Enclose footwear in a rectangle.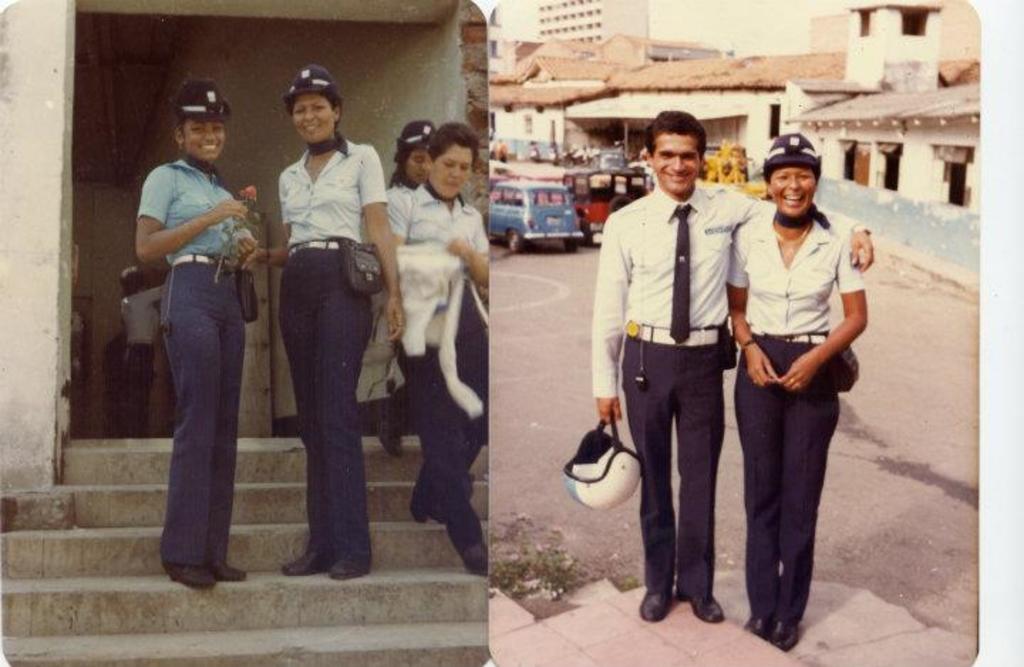
crop(330, 538, 368, 577).
